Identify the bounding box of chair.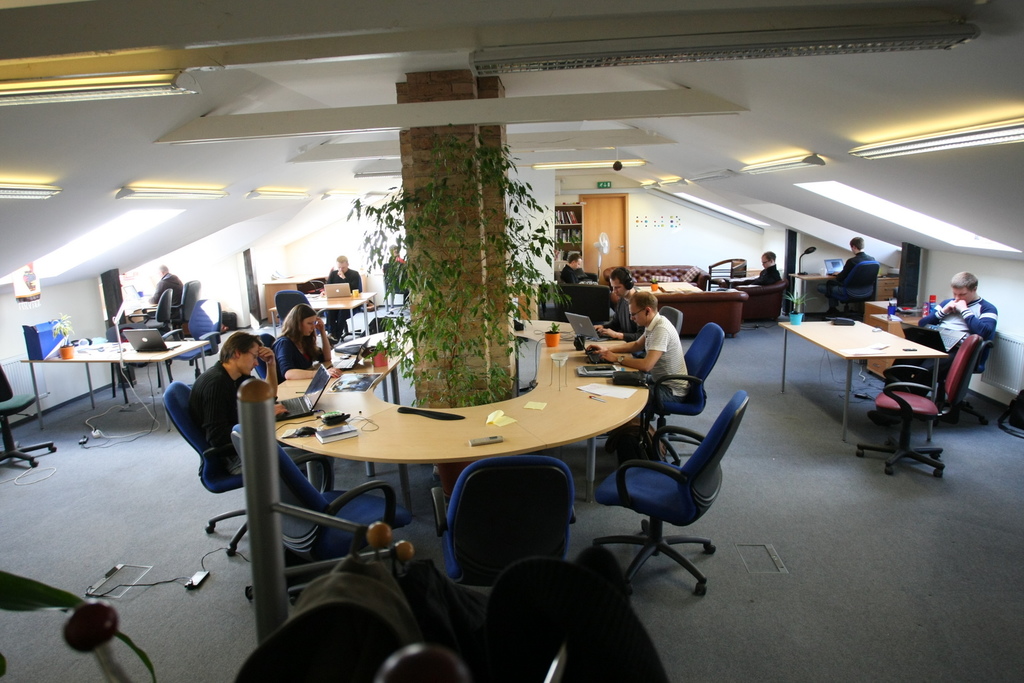
detection(140, 278, 204, 336).
